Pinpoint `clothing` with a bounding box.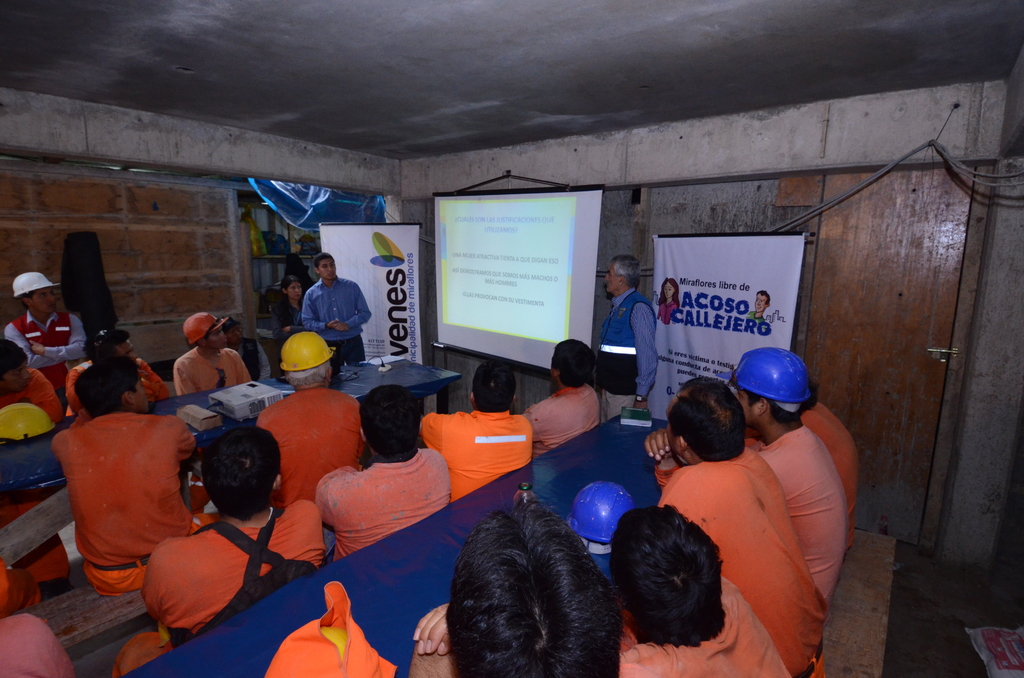
bbox(708, 424, 849, 597).
